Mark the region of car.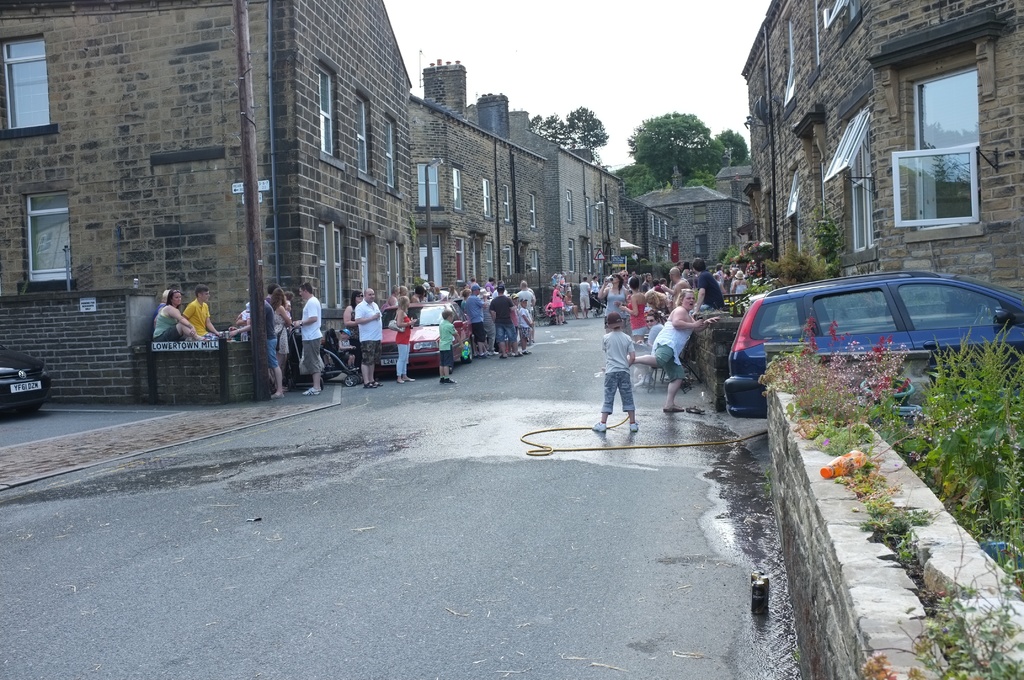
Region: <bbox>367, 294, 474, 371</bbox>.
